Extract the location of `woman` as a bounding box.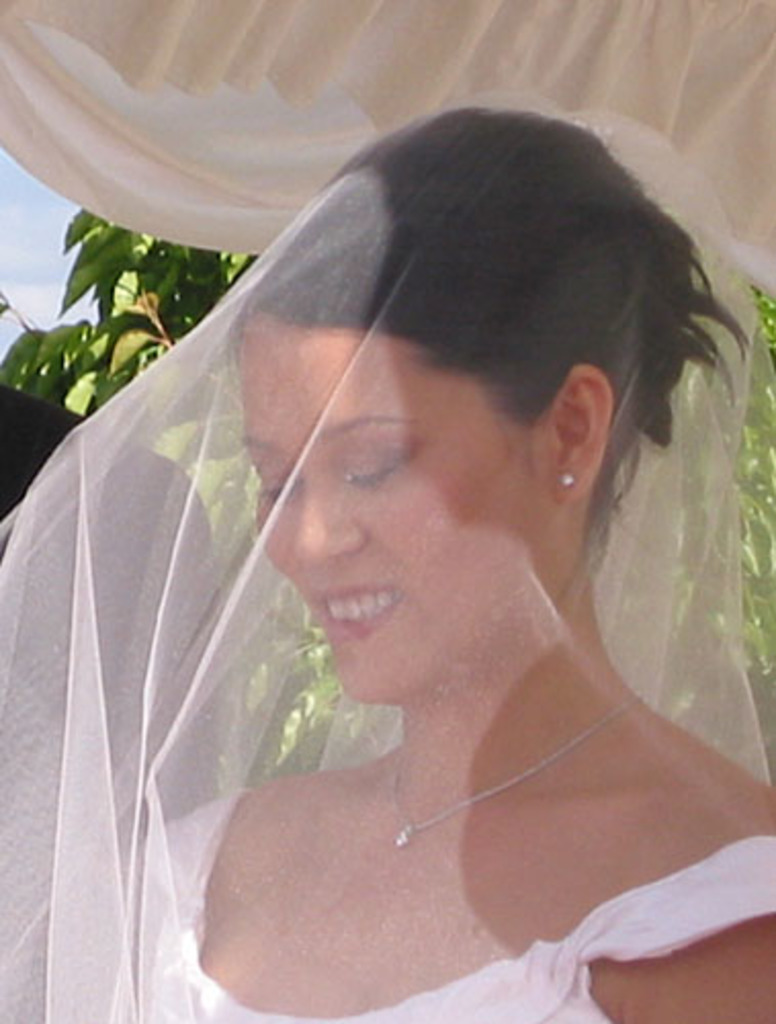
0 102 775 1023.
